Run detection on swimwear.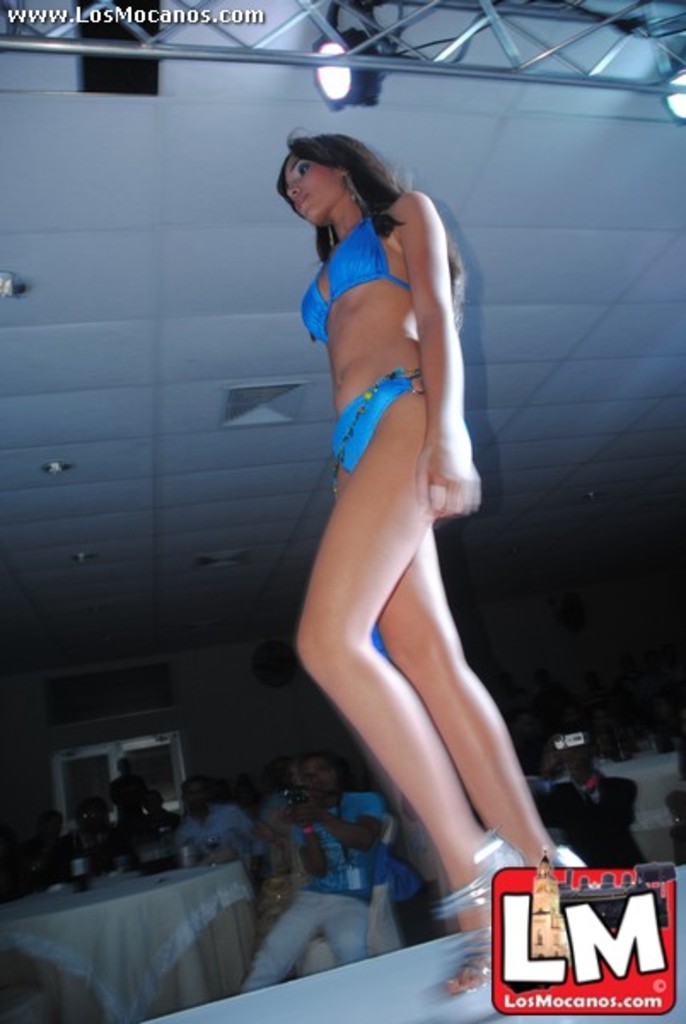
Result: 288:205:415:326.
